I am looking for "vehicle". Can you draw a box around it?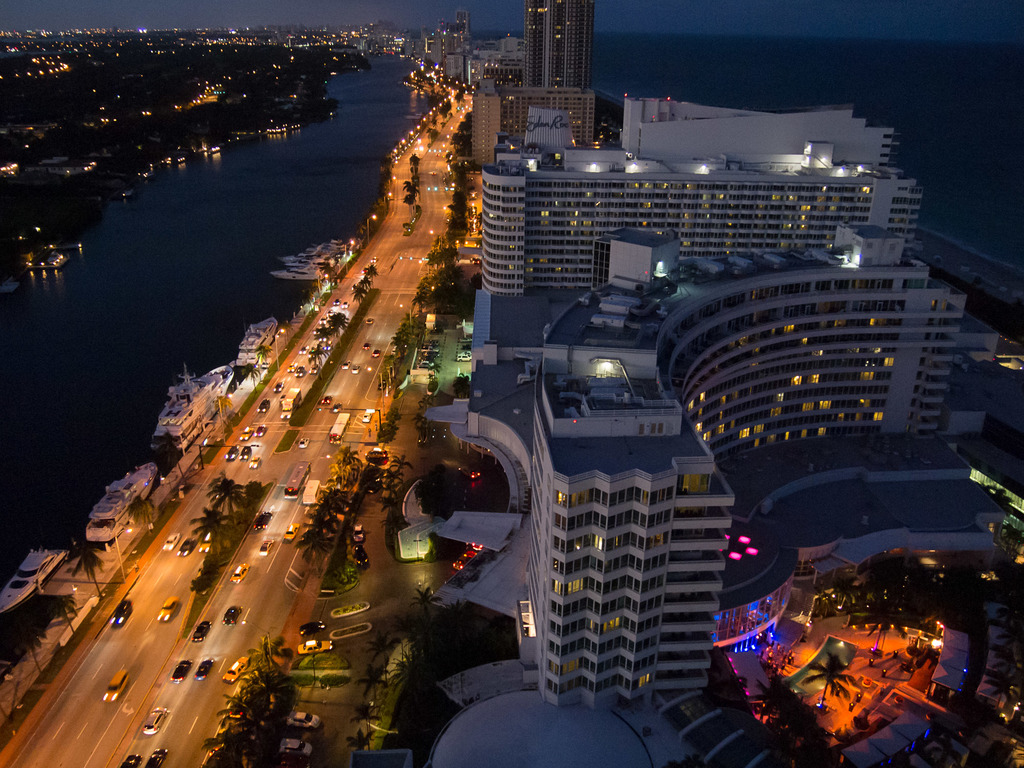
Sure, the bounding box is <box>253,424,266,437</box>.
